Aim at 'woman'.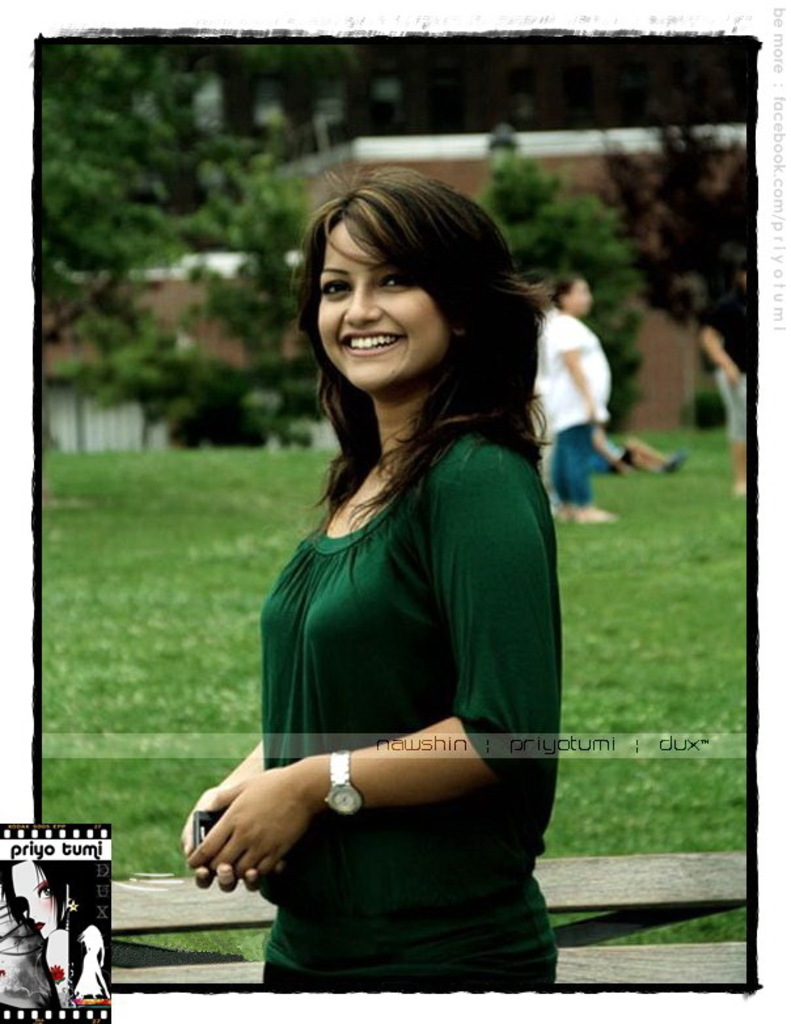
Aimed at 186 178 601 997.
